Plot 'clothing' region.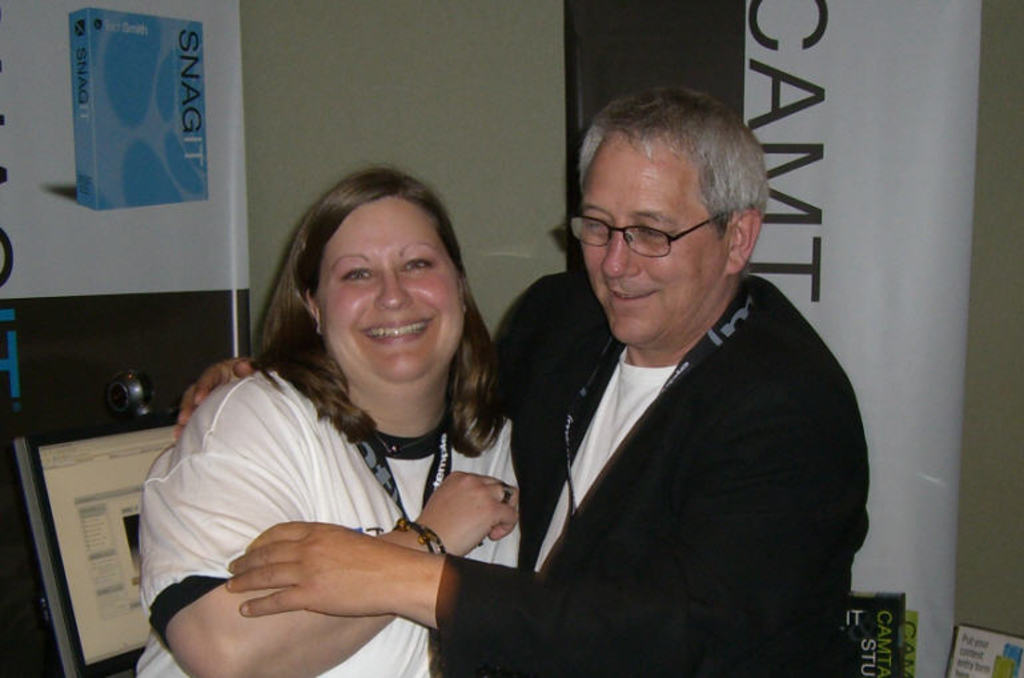
Plotted at 419,270,874,677.
